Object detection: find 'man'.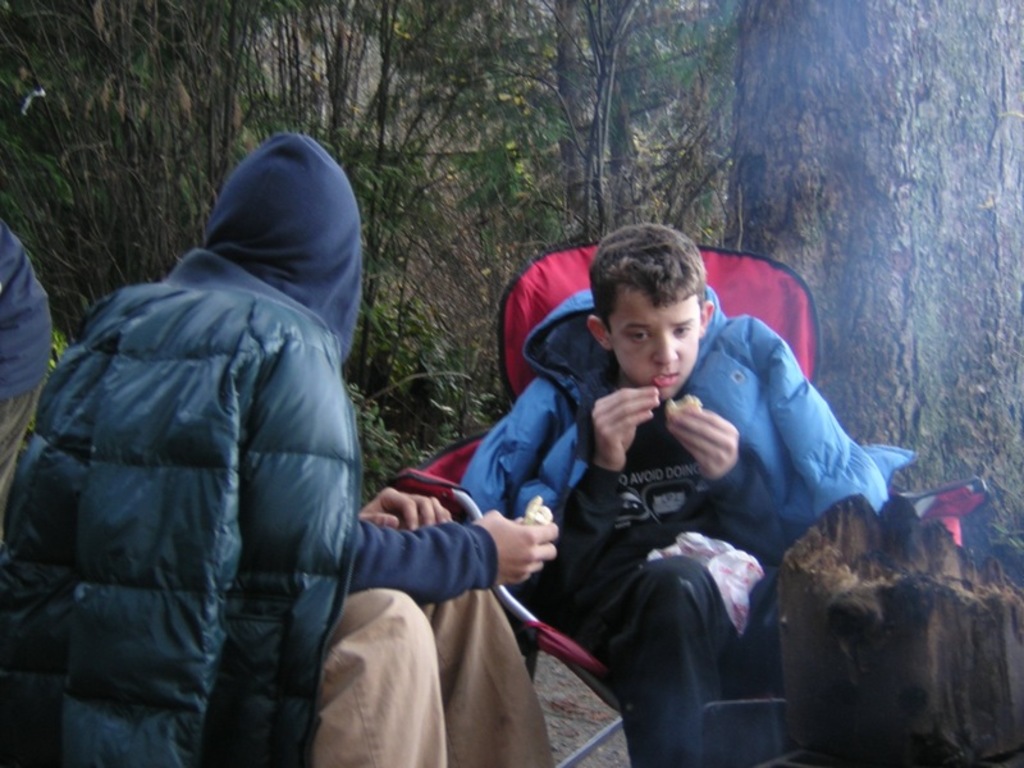
x1=454, y1=225, x2=911, y2=767.
